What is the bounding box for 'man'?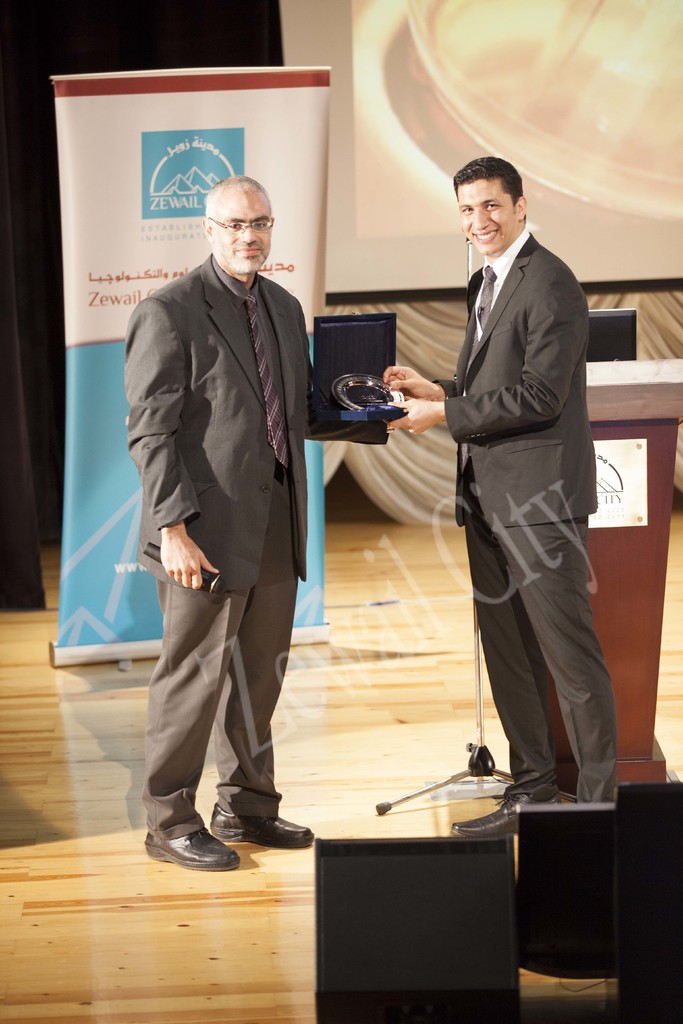
crop(108, 109, 329, 871).
